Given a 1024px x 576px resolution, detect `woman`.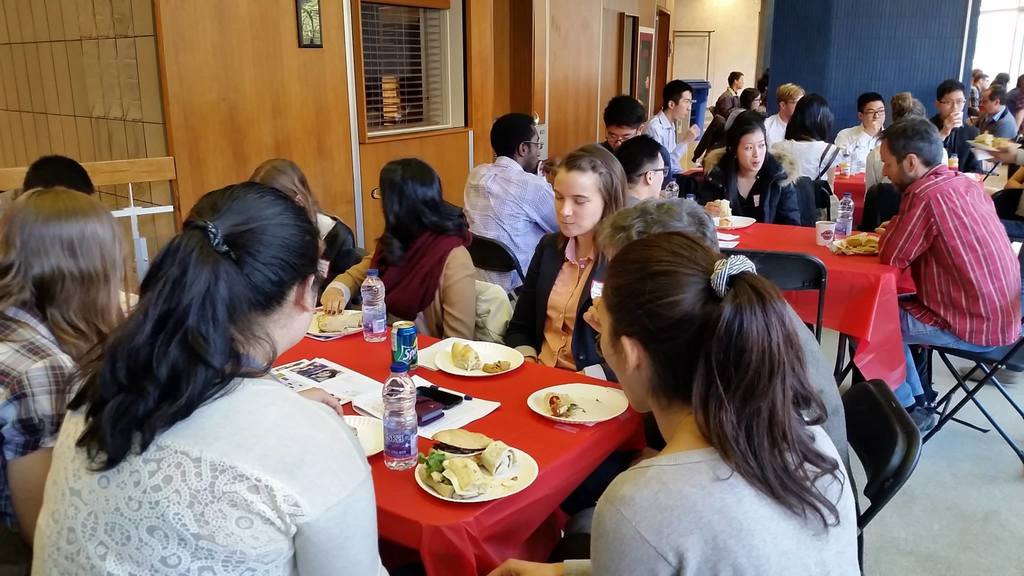
<box>242,157,355,307</box>.
